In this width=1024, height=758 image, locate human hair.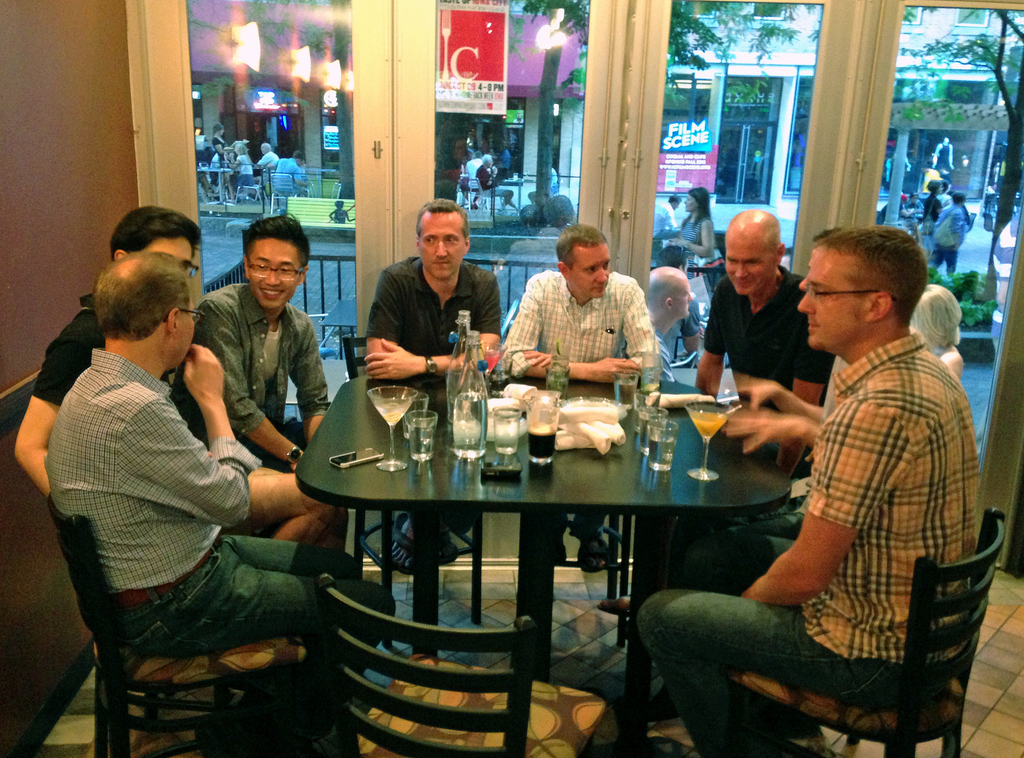
Bounding box: 655 245 686 269.
